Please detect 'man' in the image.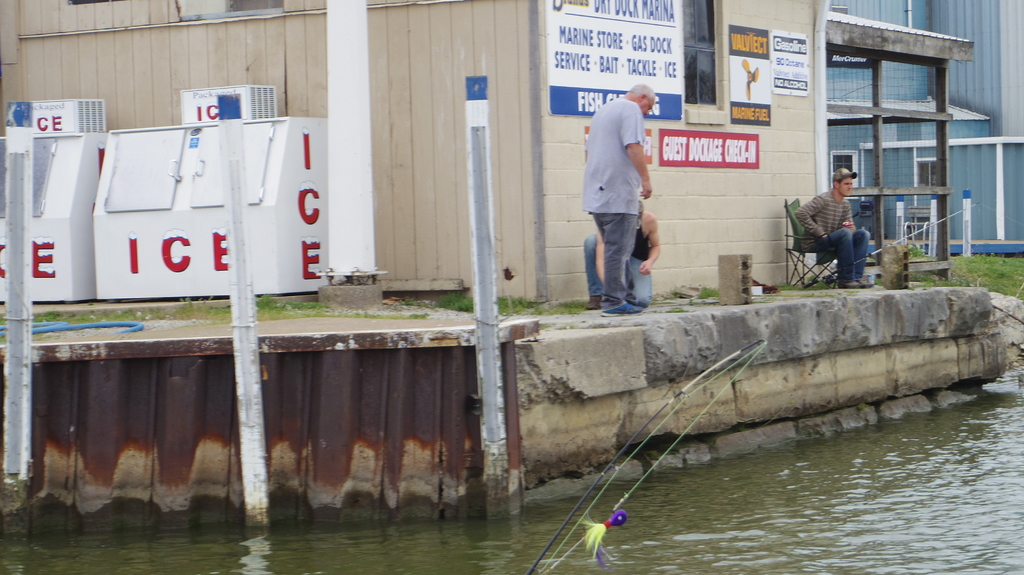
x1=792 y1=166 x2=874 y2=285.
